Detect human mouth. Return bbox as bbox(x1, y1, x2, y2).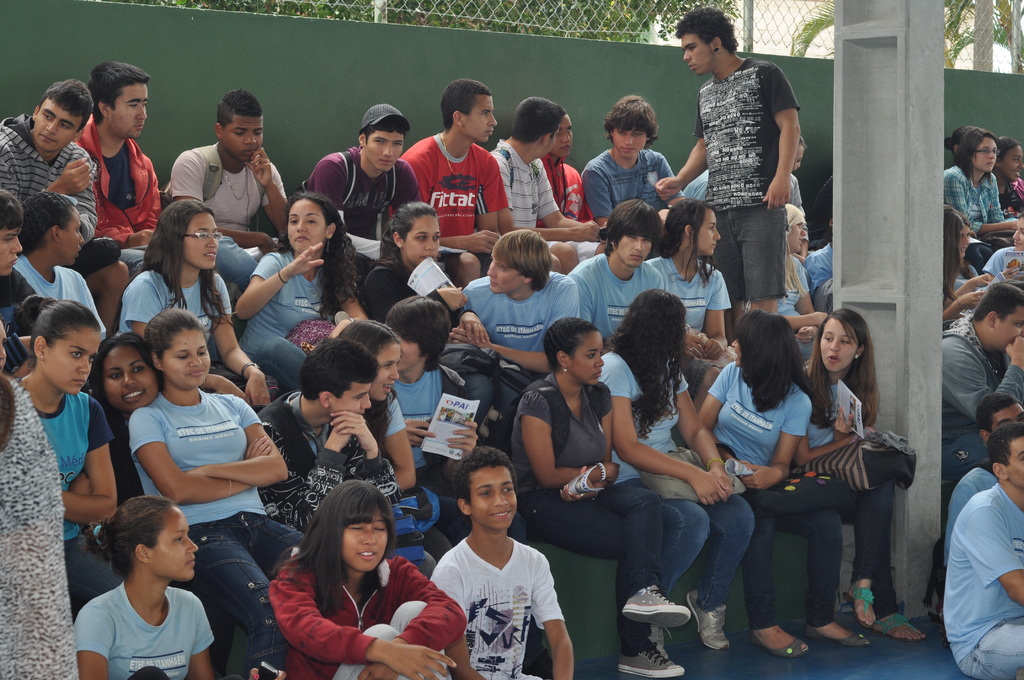
bbox(484, 127, 493, 133).
